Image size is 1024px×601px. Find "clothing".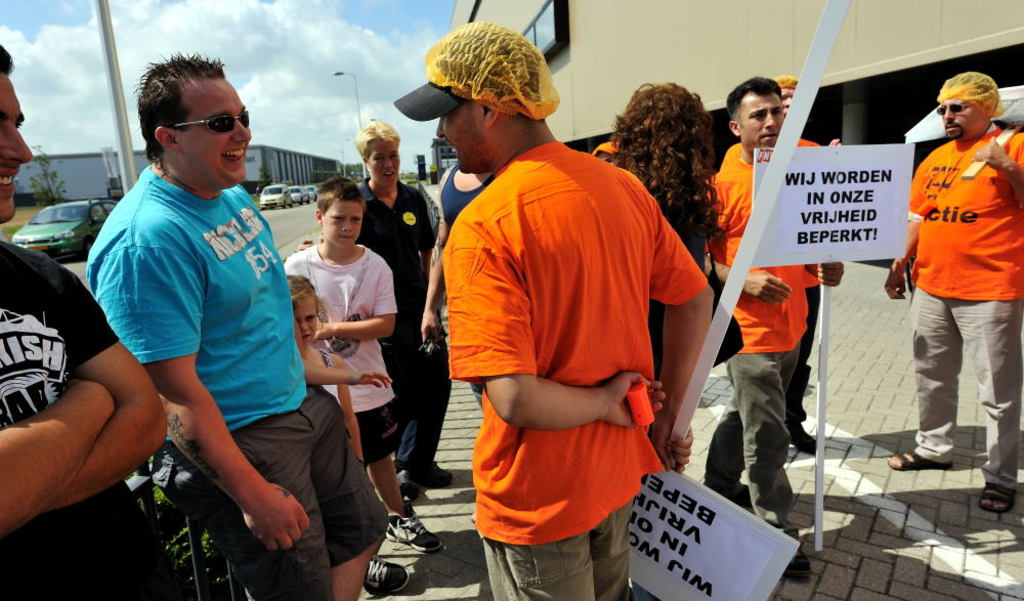
(85,166,309,437).
